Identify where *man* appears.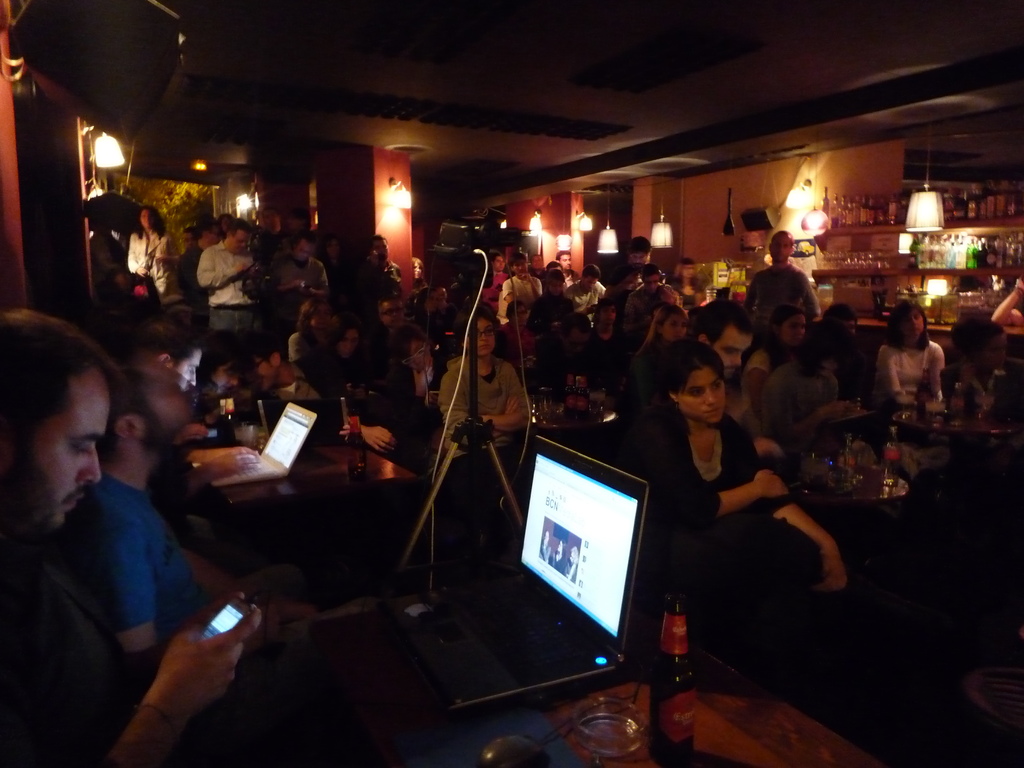
Appears at box=[91, 360, 267, 704].
